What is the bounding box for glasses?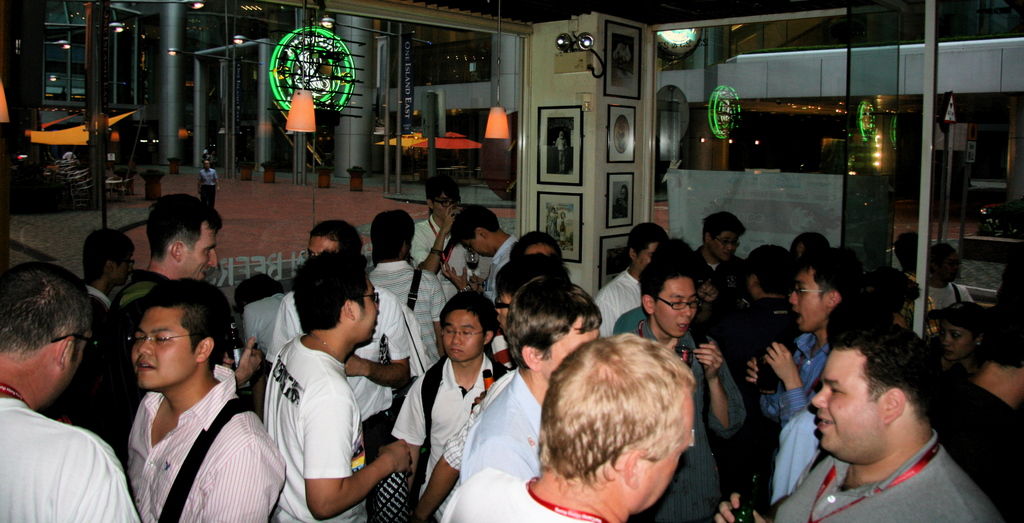
BBox(788, 288, 827, 298).
